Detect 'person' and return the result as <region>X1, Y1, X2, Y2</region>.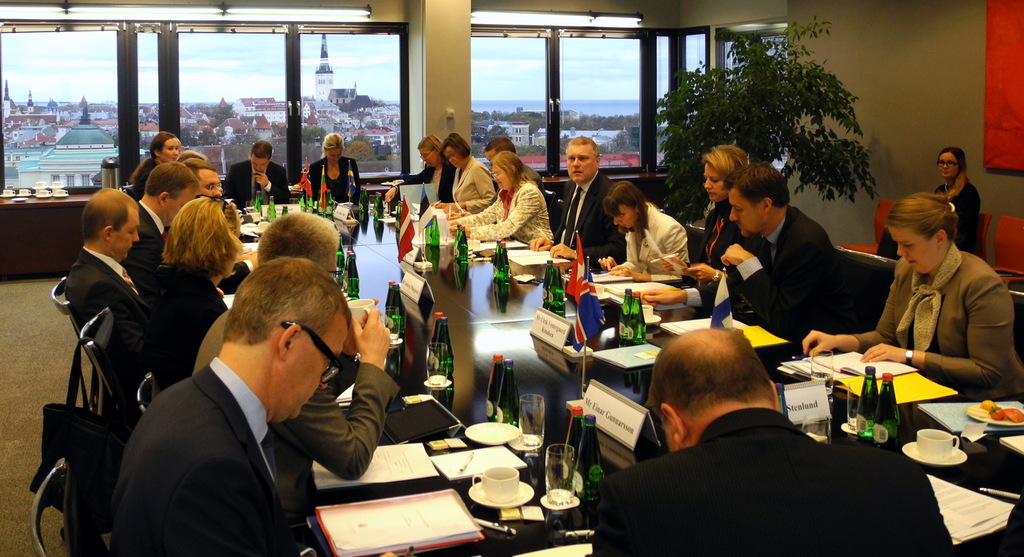
<region>798, 193, 1023, 399</region>.
